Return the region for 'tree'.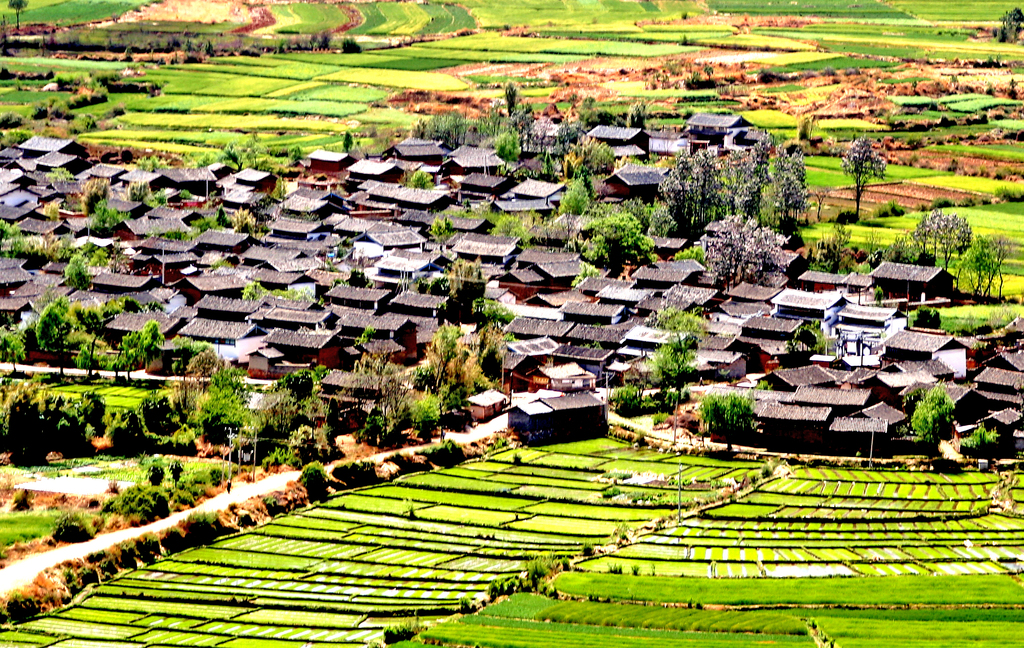
box(249, 132, 265, 168).
